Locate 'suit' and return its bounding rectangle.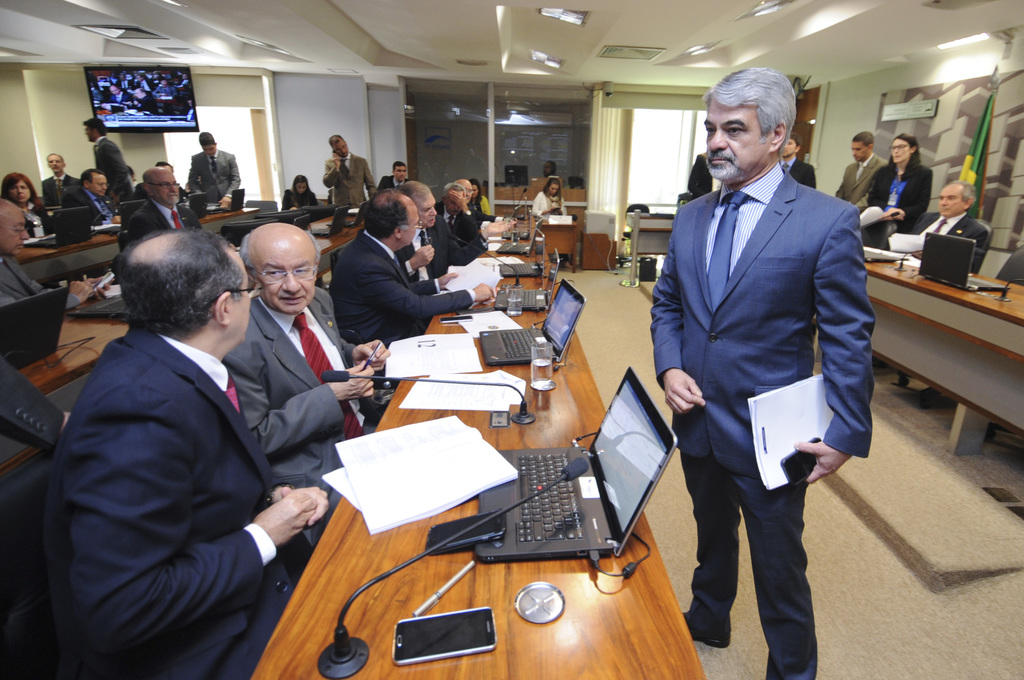
crop(394, 231, 486, 282).
